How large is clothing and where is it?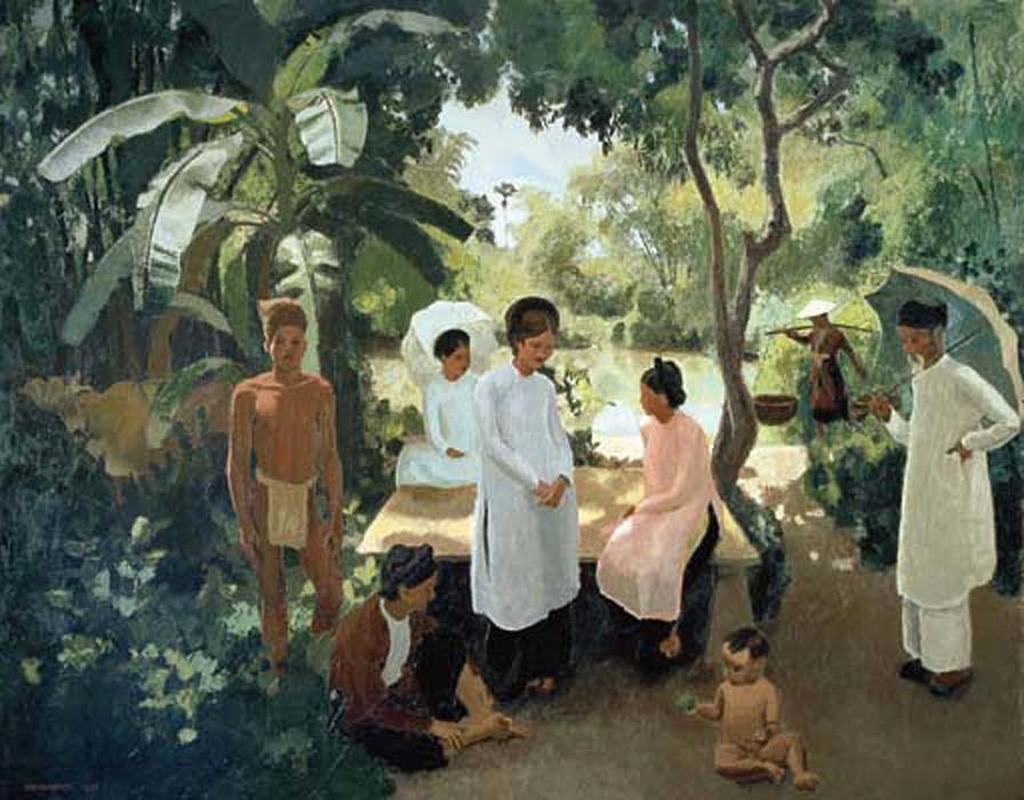
Bounding box: <bbox>882, 314, 1011, 654</bbox>.
